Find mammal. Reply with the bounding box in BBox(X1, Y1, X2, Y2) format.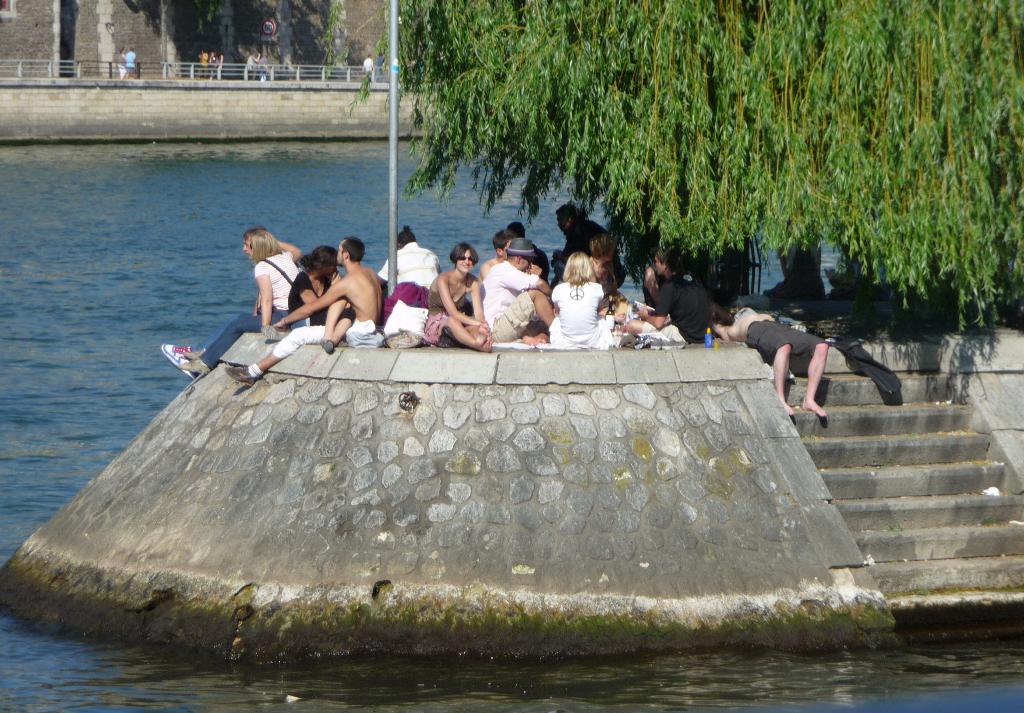
BBox(774, 216, 822, 307).
